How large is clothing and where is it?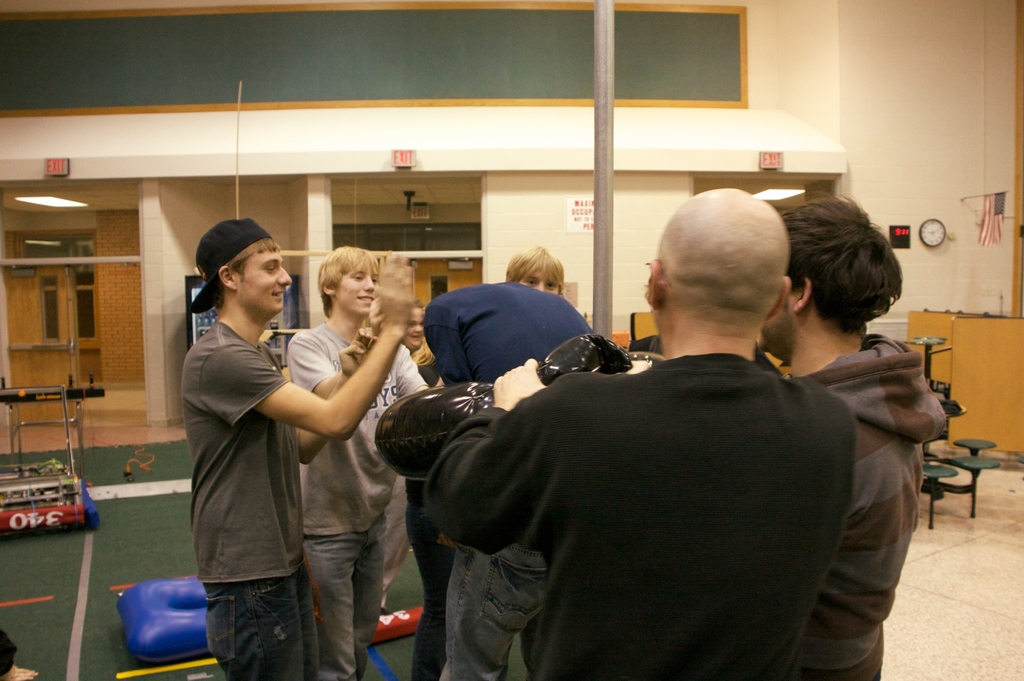
Bounding box: [779, 332, 952, 680].
